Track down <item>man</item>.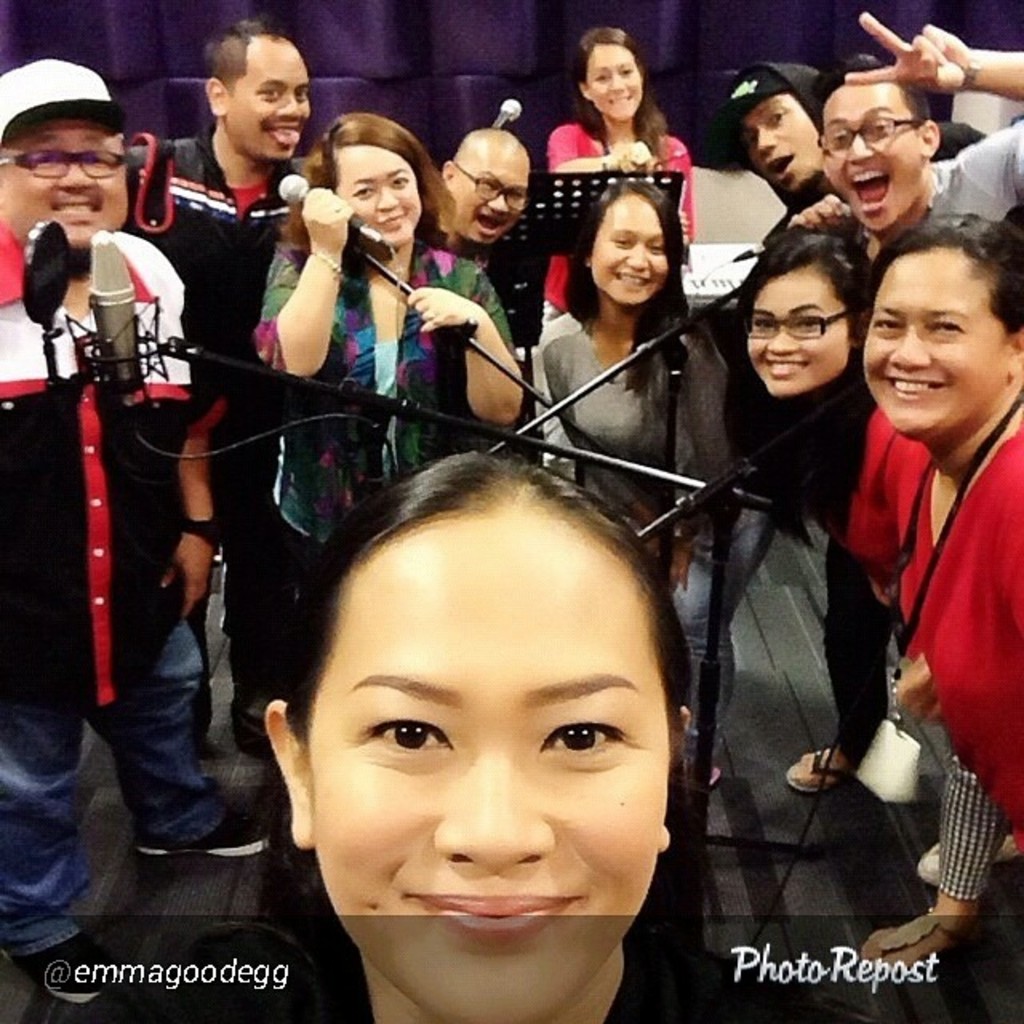
Tracked to pyautogui.locateOnScreen(0, 53, 275, 1013).
